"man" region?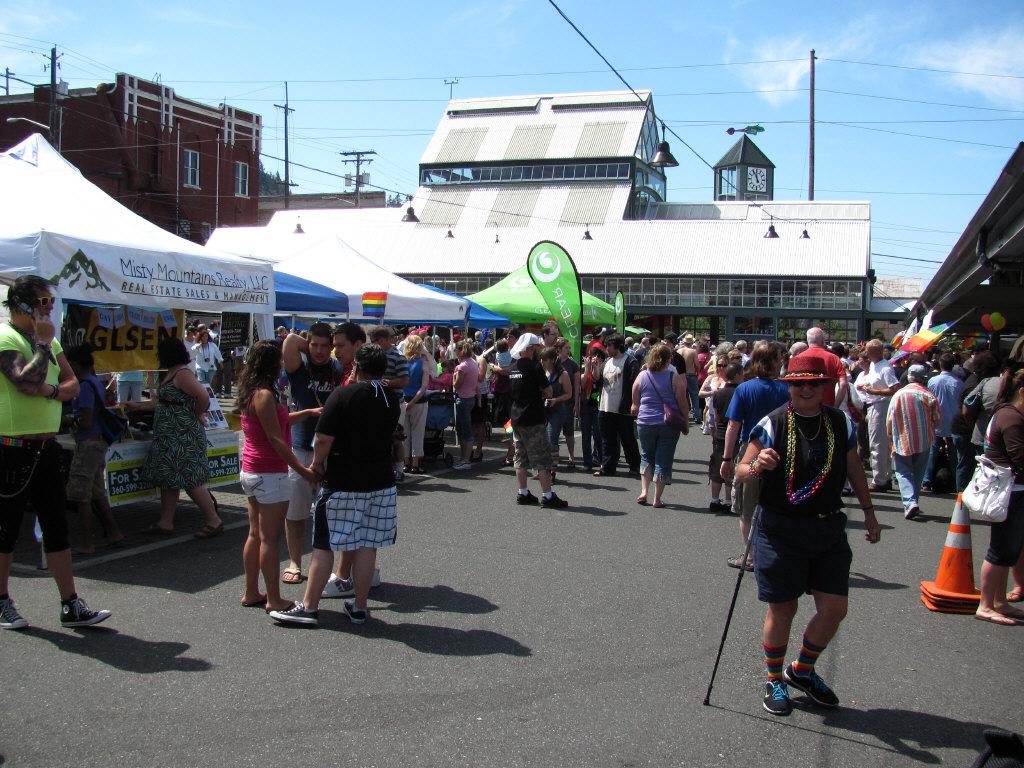
bbox=[0, 276, 113, 632]
